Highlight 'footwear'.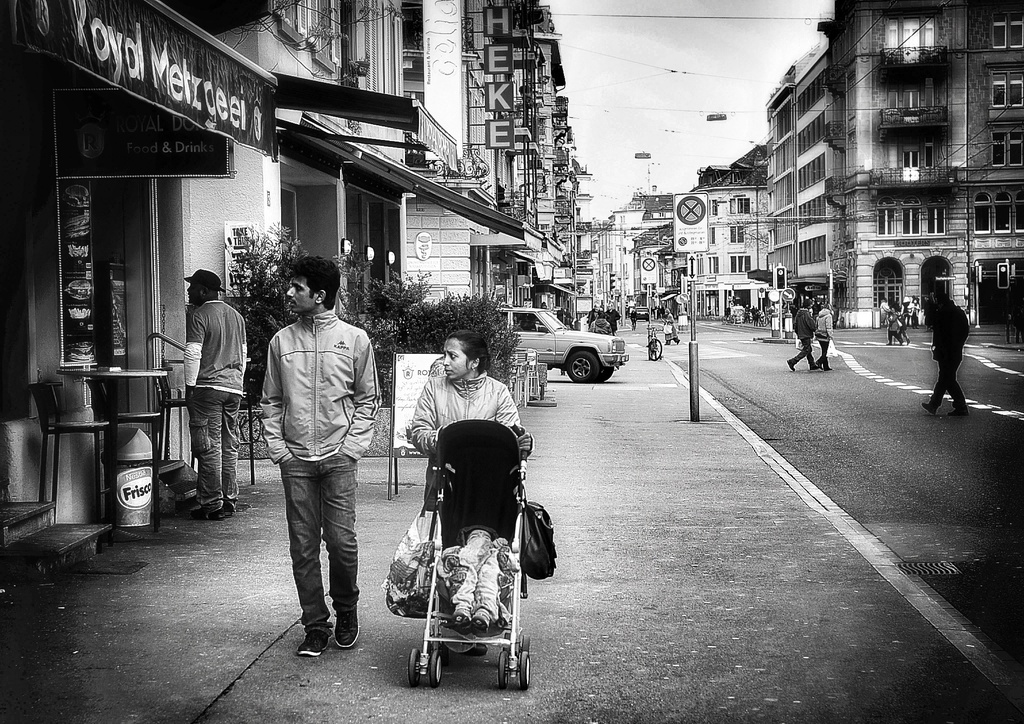
Highlighted region: (813,363,819,371).
